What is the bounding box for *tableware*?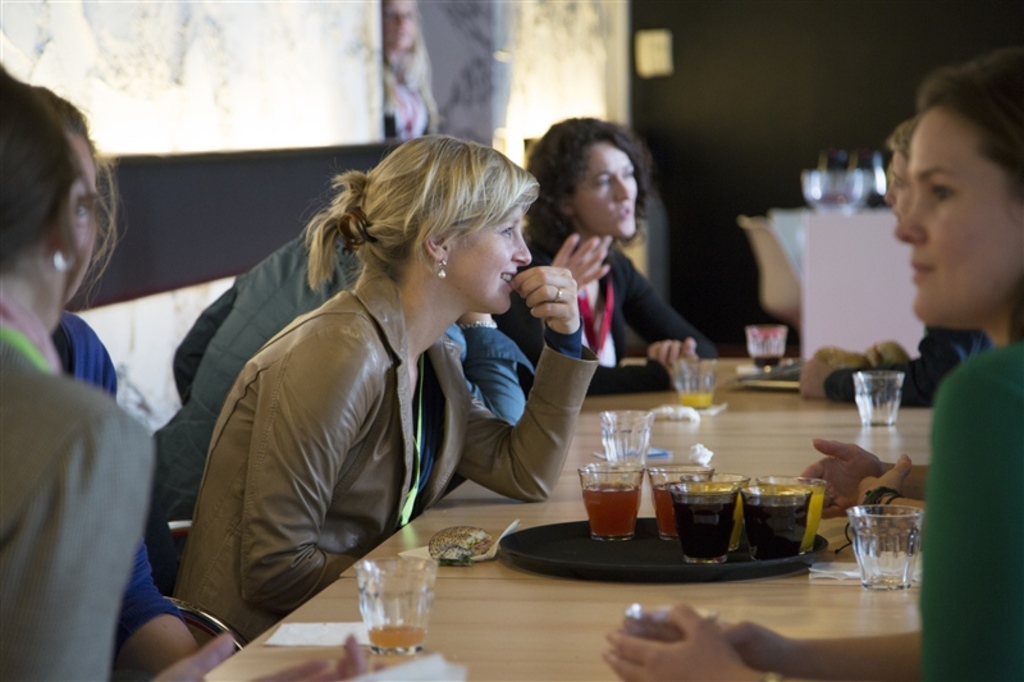
box(604, 409, 650, 461).
